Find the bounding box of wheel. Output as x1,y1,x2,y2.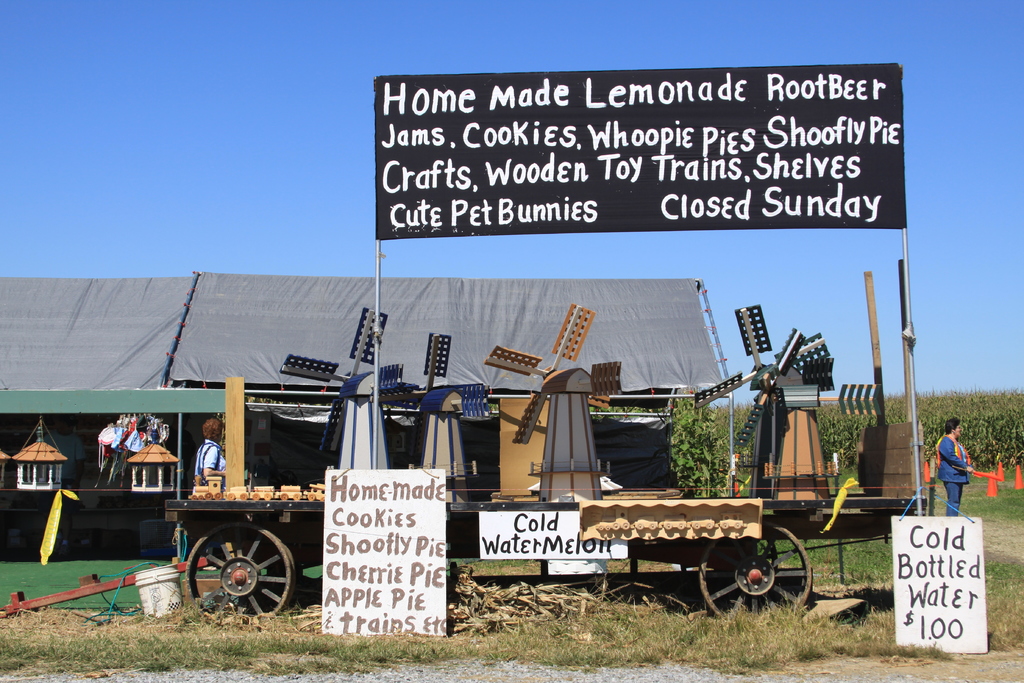
183,520,296,618.
